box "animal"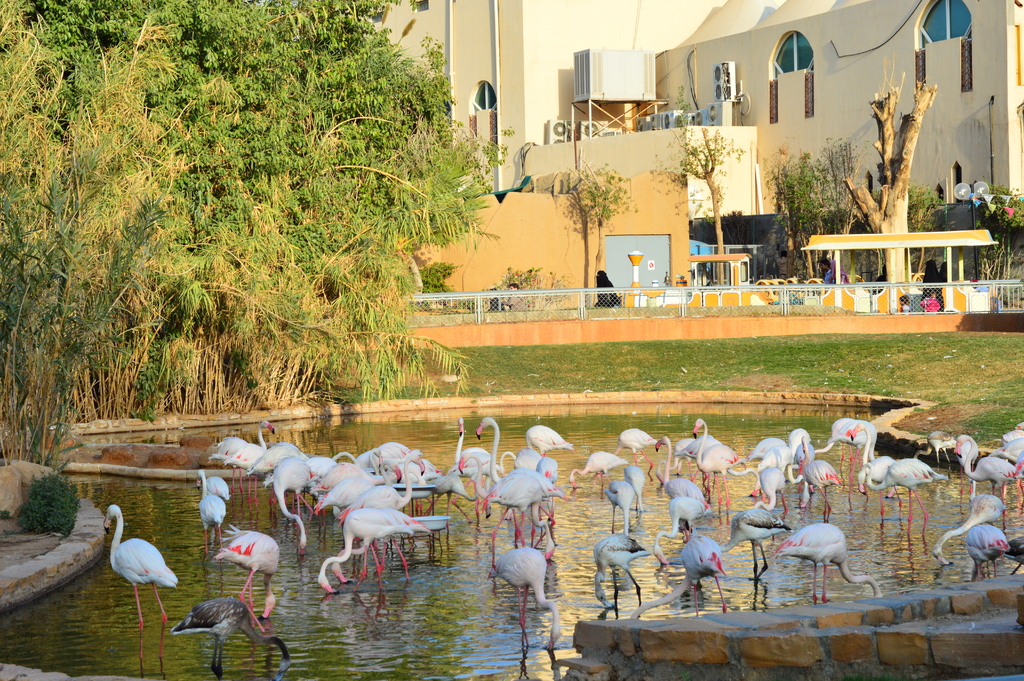
{"left": 194, "top": 464, "right": 229, "bottom": 552}
